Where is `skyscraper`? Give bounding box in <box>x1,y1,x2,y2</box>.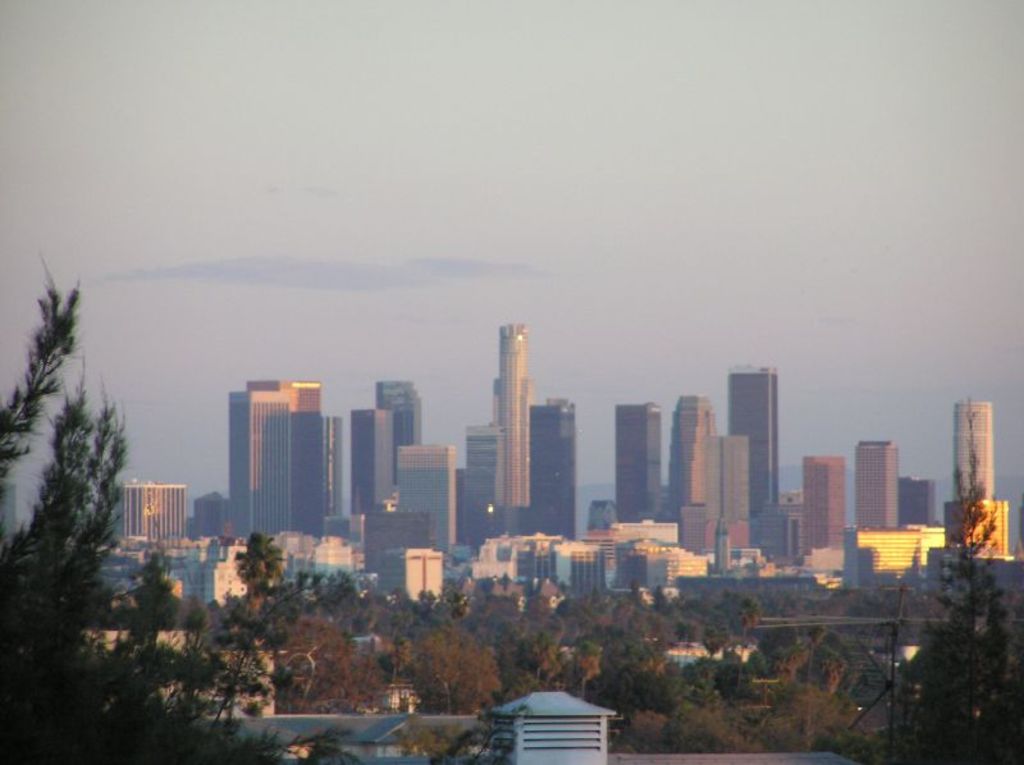
<box>718,363,782,514</box>.
